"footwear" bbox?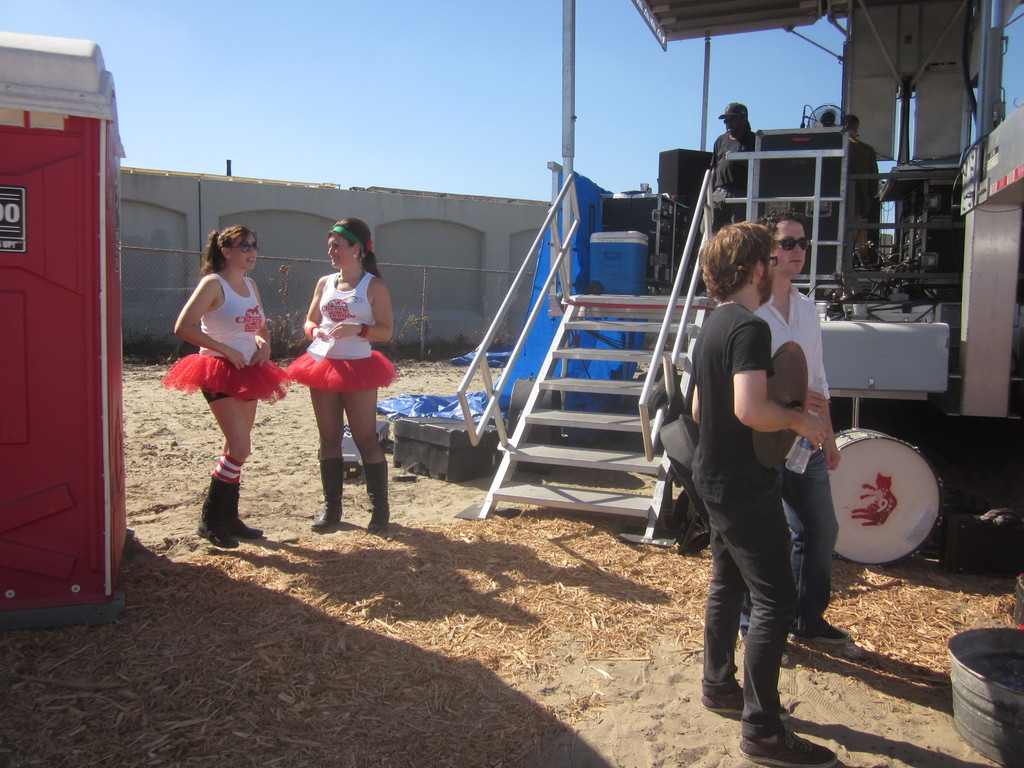
[left=180, top=449, right=252, bottom=545]
